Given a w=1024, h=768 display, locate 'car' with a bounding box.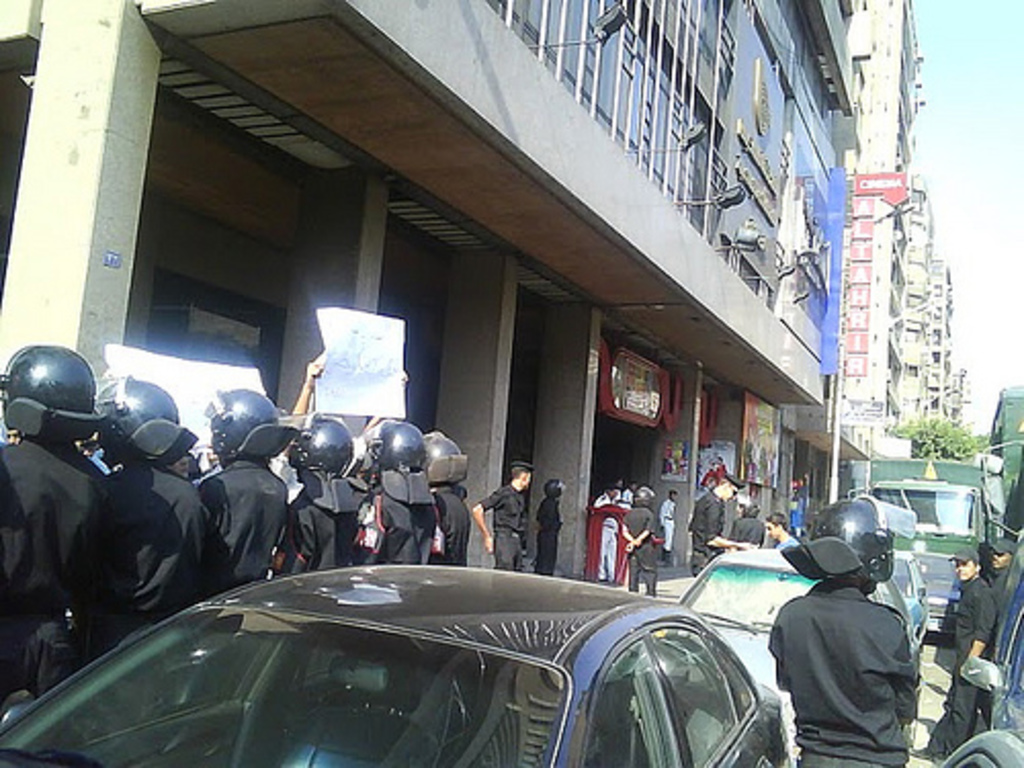
Located: {"left": 682, "top": 543, "right": 922, "bottom": 670}.
